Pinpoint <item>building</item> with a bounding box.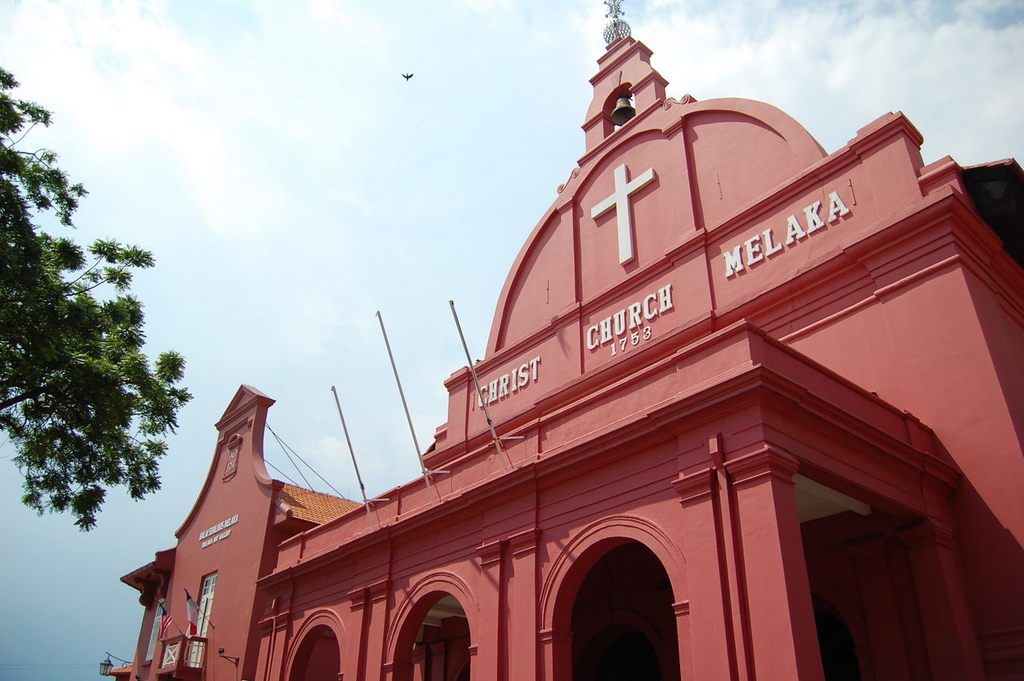
98 2 1019 680.
